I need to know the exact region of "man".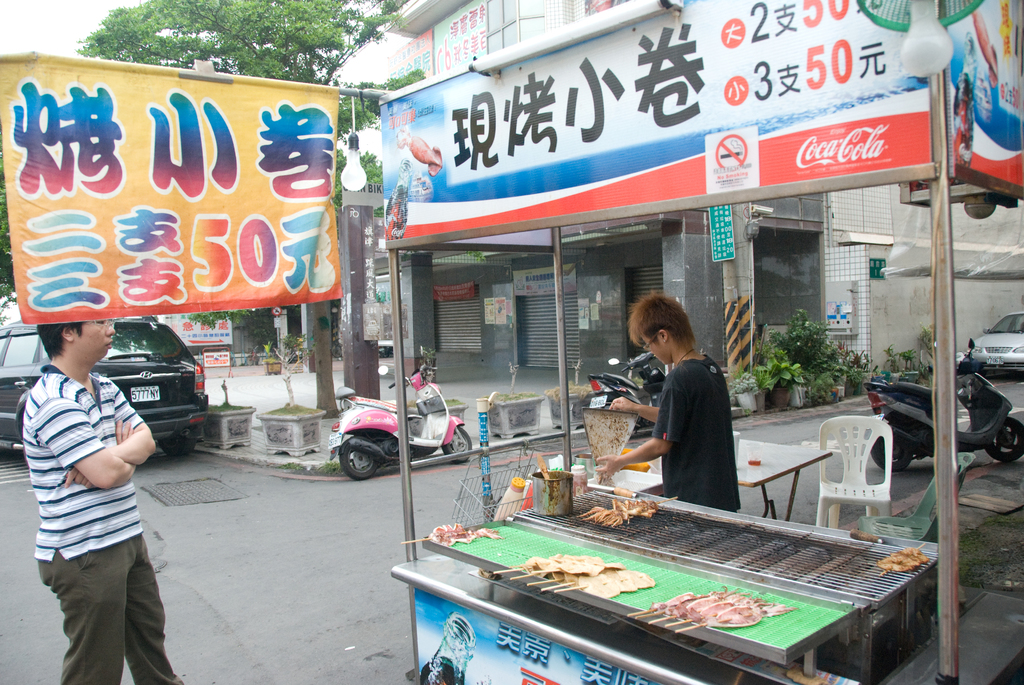
Region: <region>17, 283, 178, 680</region>.
